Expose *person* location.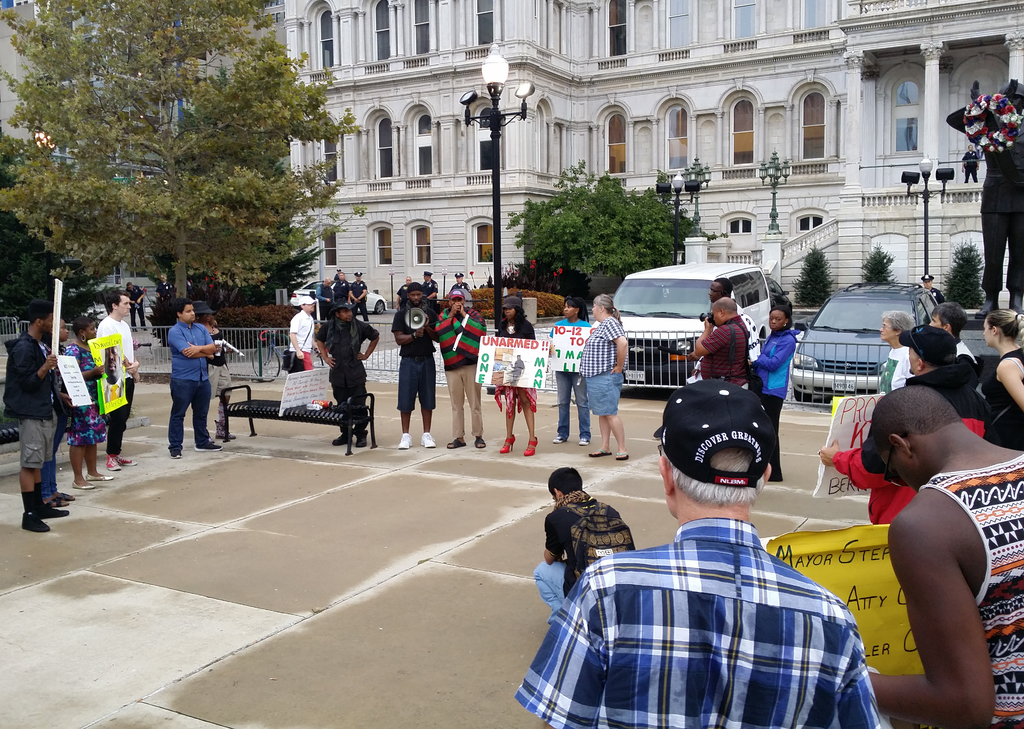
Exposed at pyautogui.locateOnScreen(312, 290, 381, 452).
